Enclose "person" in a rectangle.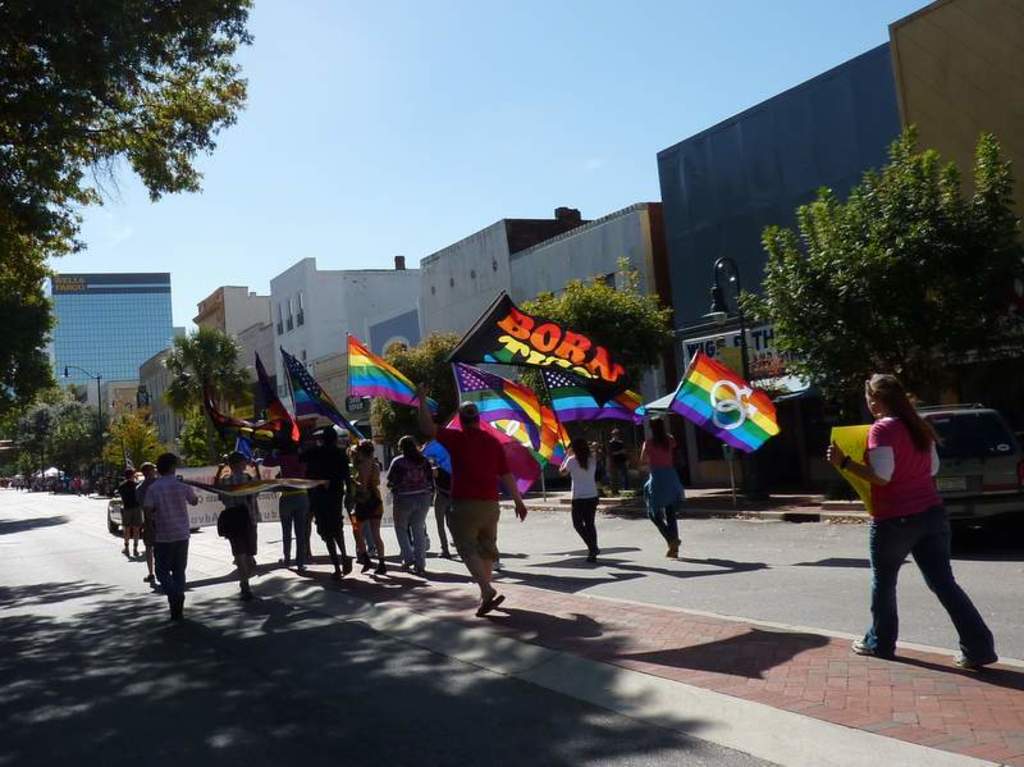
(left=274, top=434, right=306, bottom=570).
